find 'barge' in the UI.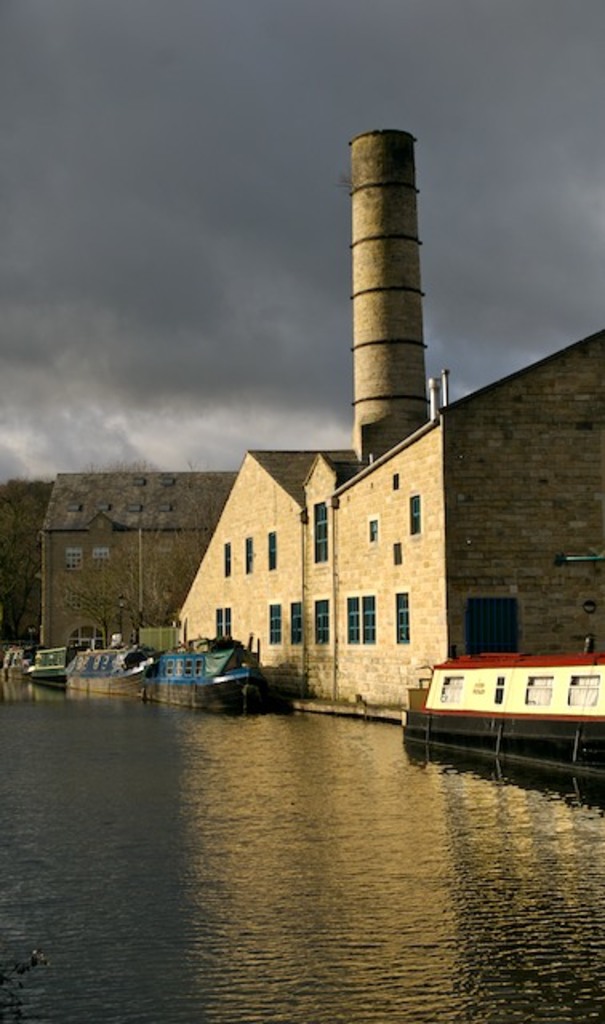
UI element at pyautogui.locateOnScreen(30, 643, 86, 683).
